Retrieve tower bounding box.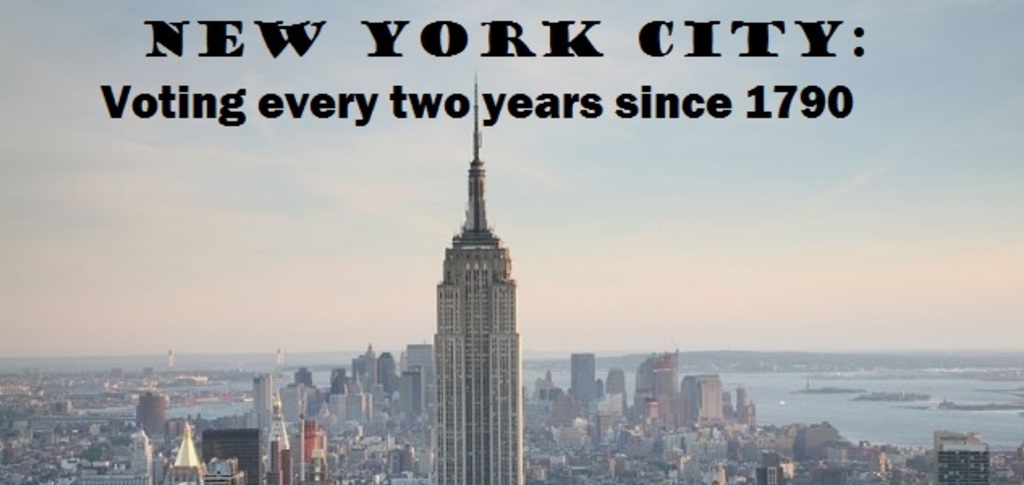
Bounding box: bbox=(409, 108, 535, 453).
